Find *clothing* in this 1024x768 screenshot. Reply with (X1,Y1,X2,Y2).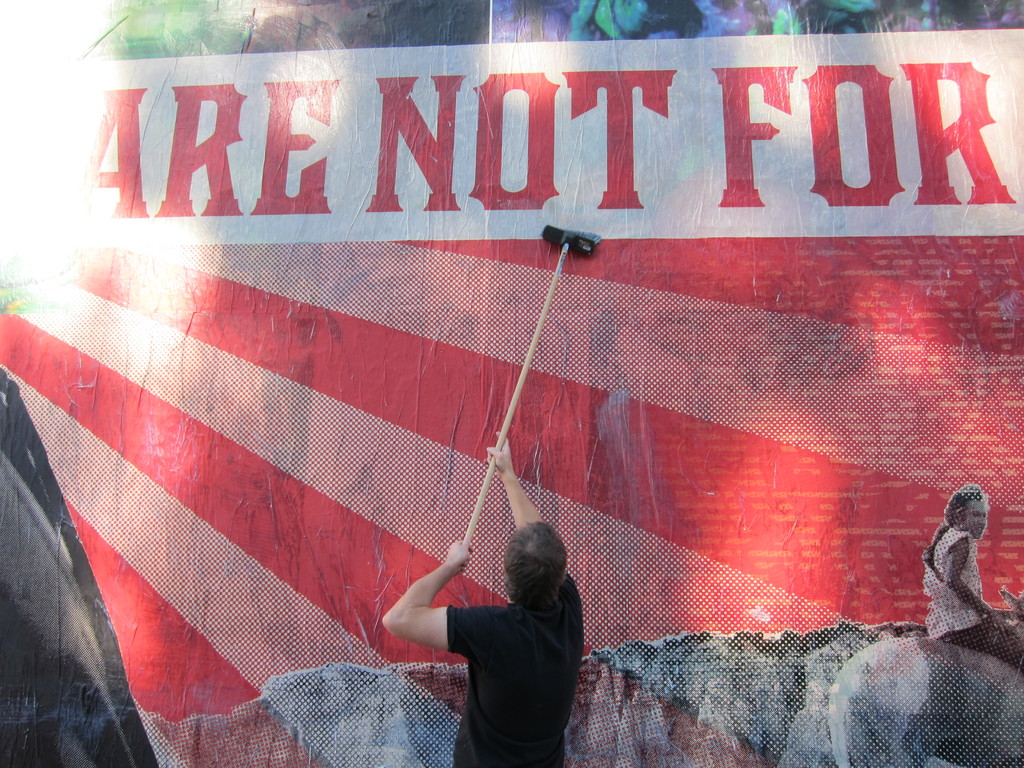
(922,516,1021,657).
